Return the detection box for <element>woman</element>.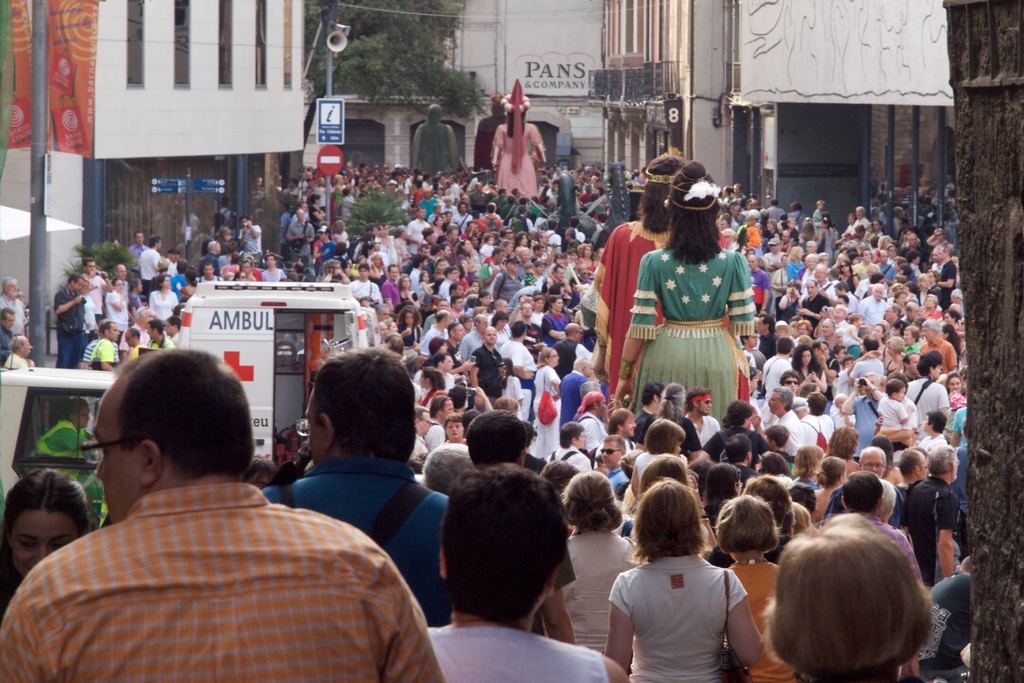
rect(607, 466, 774, 682).
